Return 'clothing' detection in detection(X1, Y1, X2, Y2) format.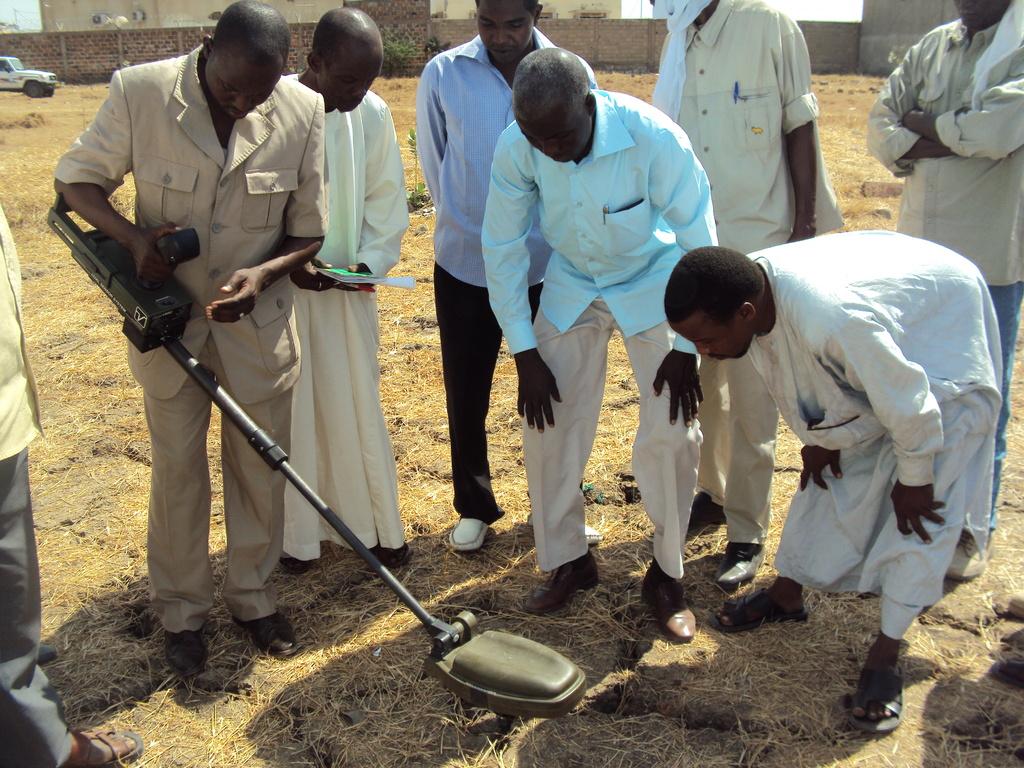
detection(278, 68, 407, 561).
